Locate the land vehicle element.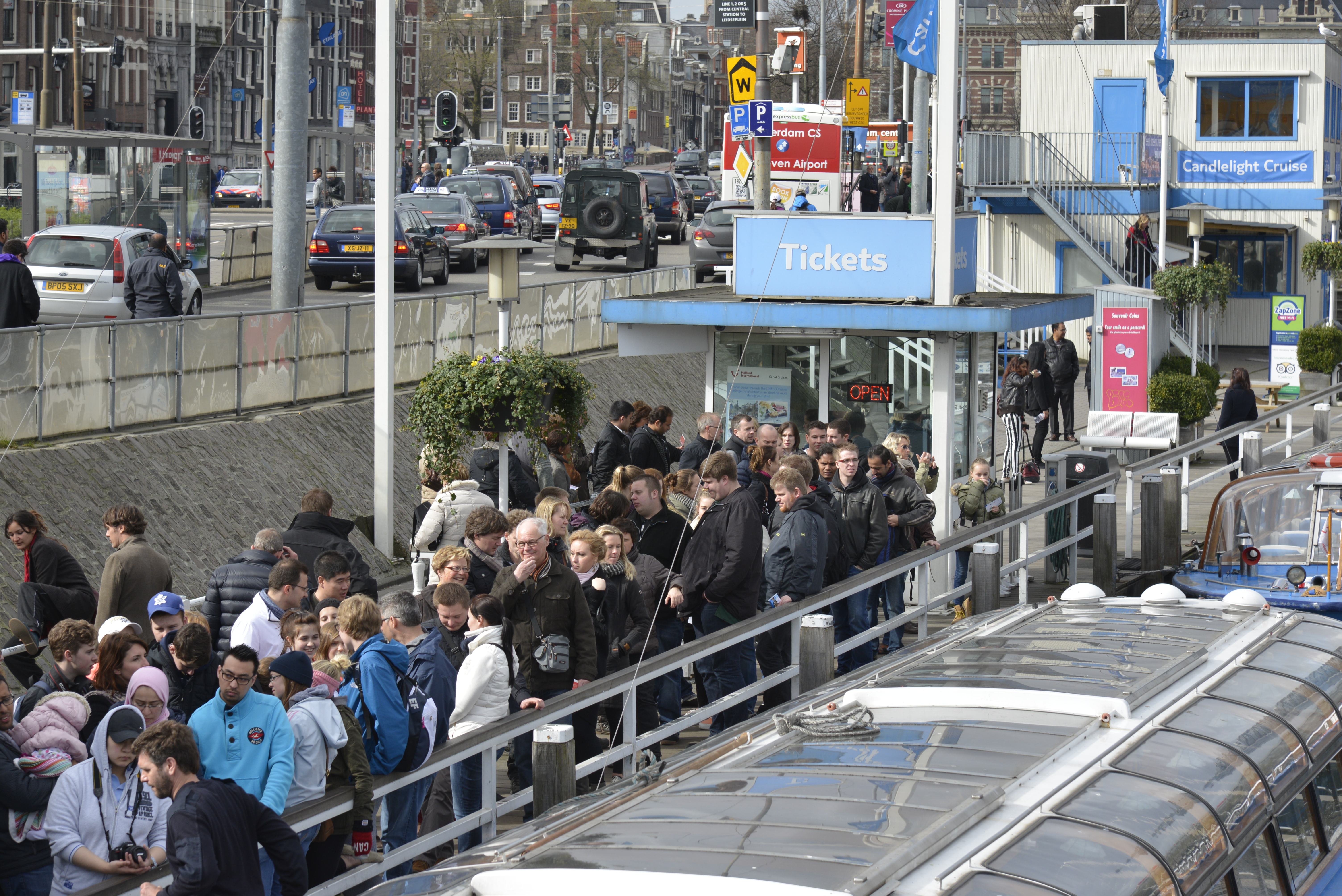
Element bbox: bbox=(135, 35, 138, 37).
